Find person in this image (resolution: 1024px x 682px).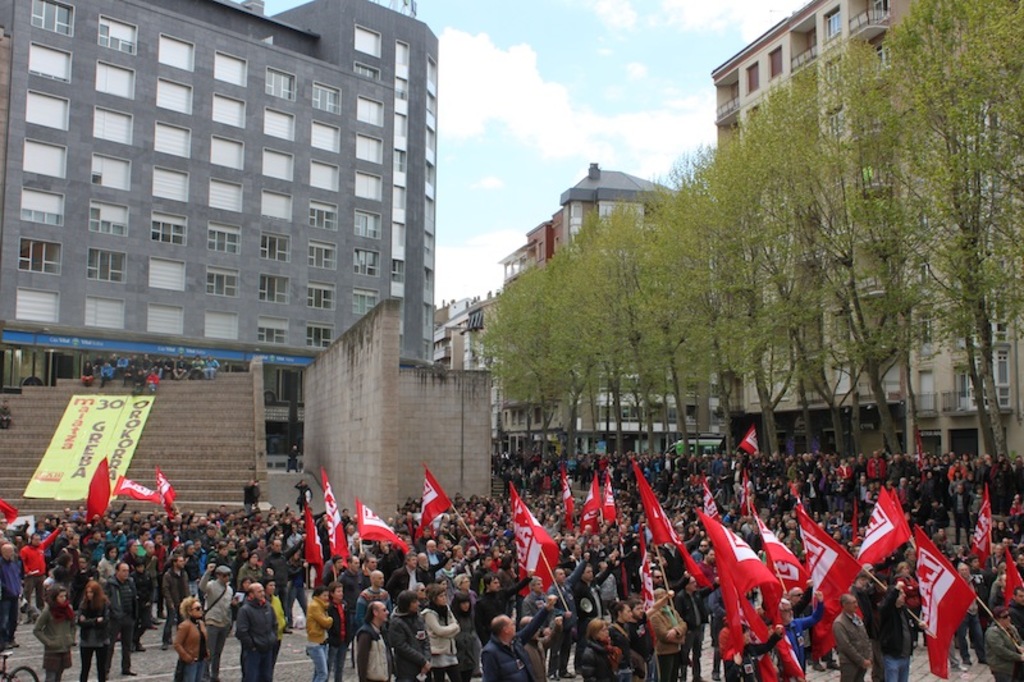
[x1=723, y1=623, x2=785, y2=681].
